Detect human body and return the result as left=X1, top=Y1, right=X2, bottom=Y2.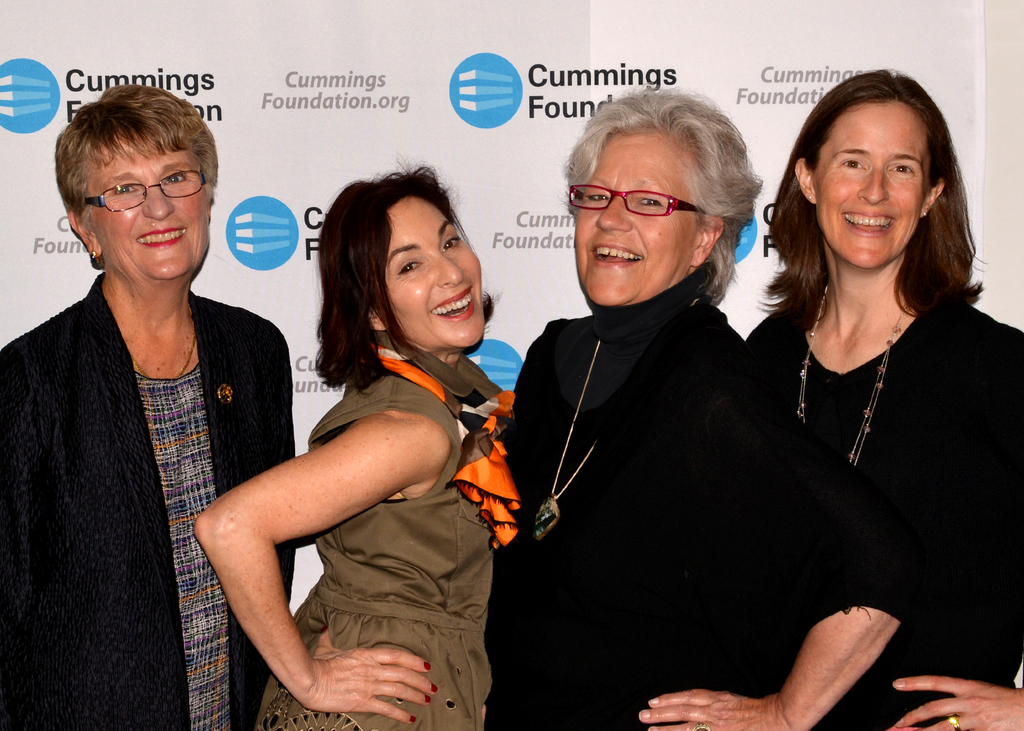
left=0, top=82, right=296, bottom=730.
